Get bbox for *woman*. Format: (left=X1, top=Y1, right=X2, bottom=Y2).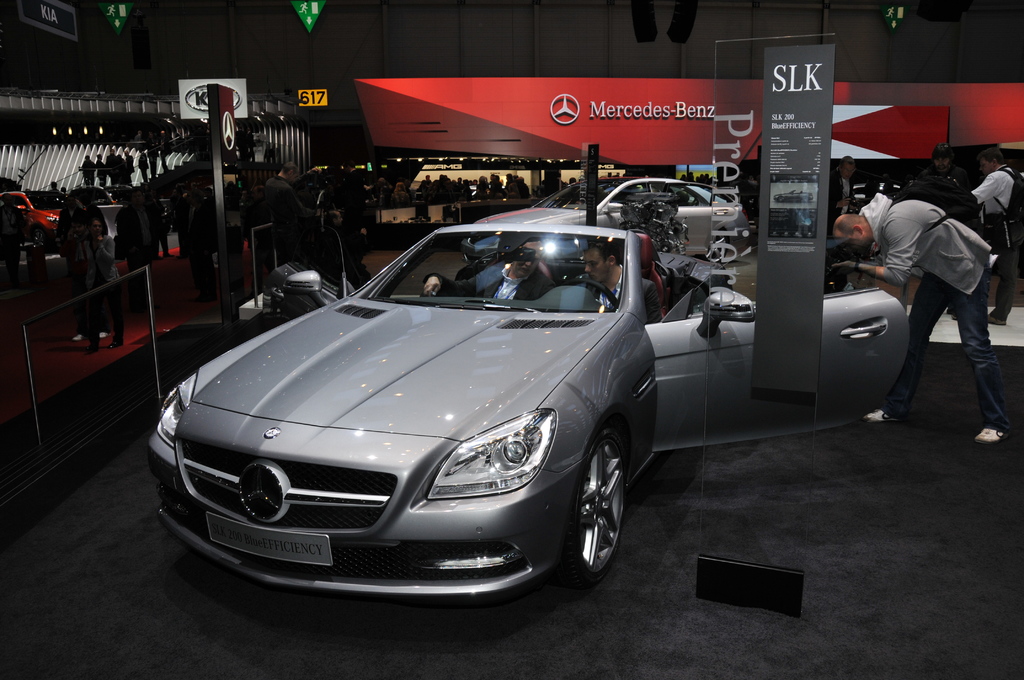
(left=390, top=181, right=409, bottom=202).
